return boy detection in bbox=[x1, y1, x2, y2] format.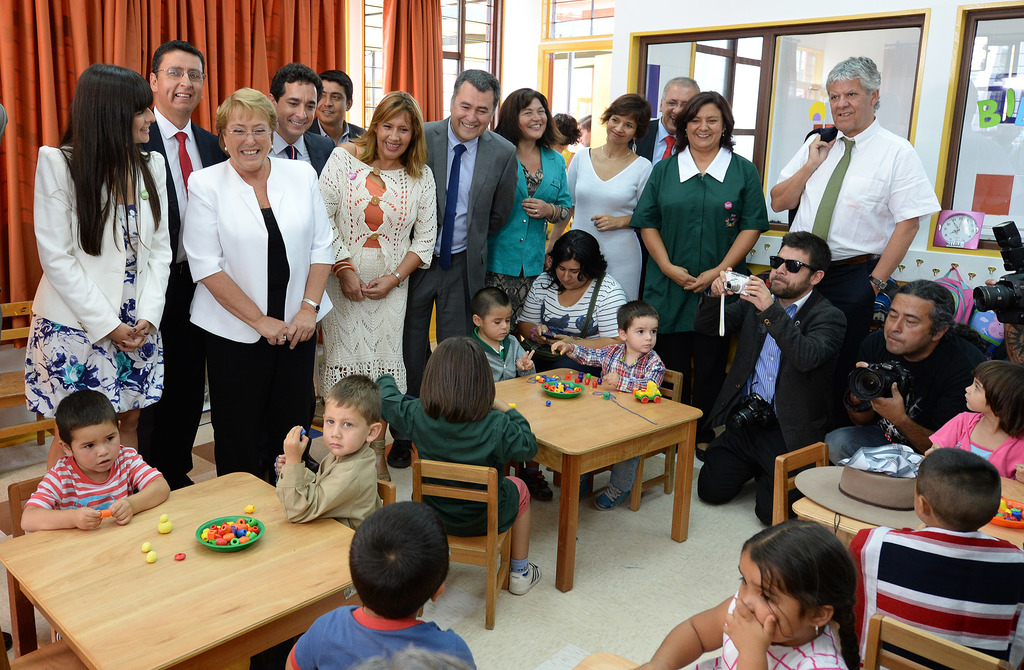
bbox=[842, 441, 1017, 666].
